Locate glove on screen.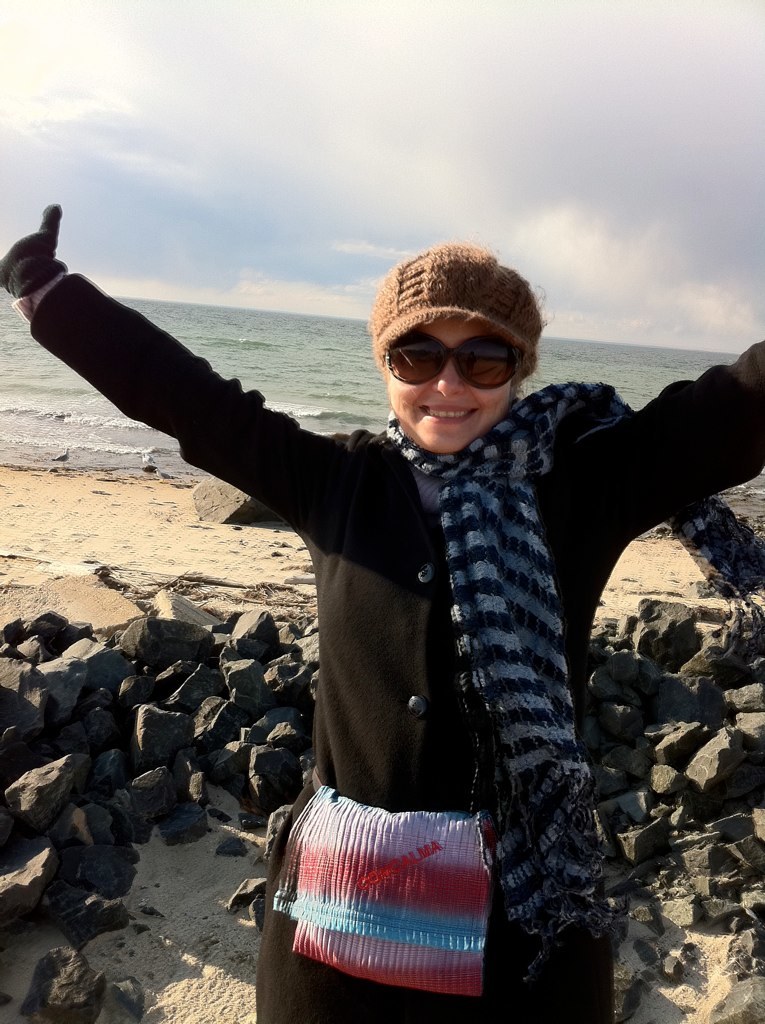
On screen at (0, 203, 71, 301).
